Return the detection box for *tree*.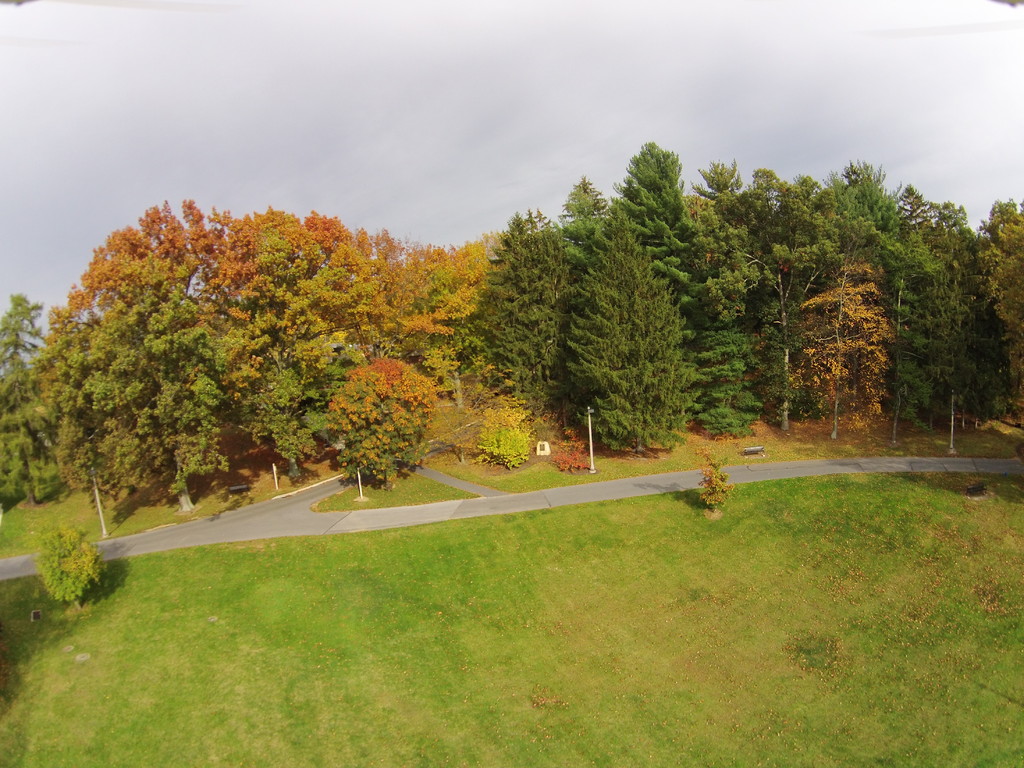
Rect(567, 217, 697, 456).
